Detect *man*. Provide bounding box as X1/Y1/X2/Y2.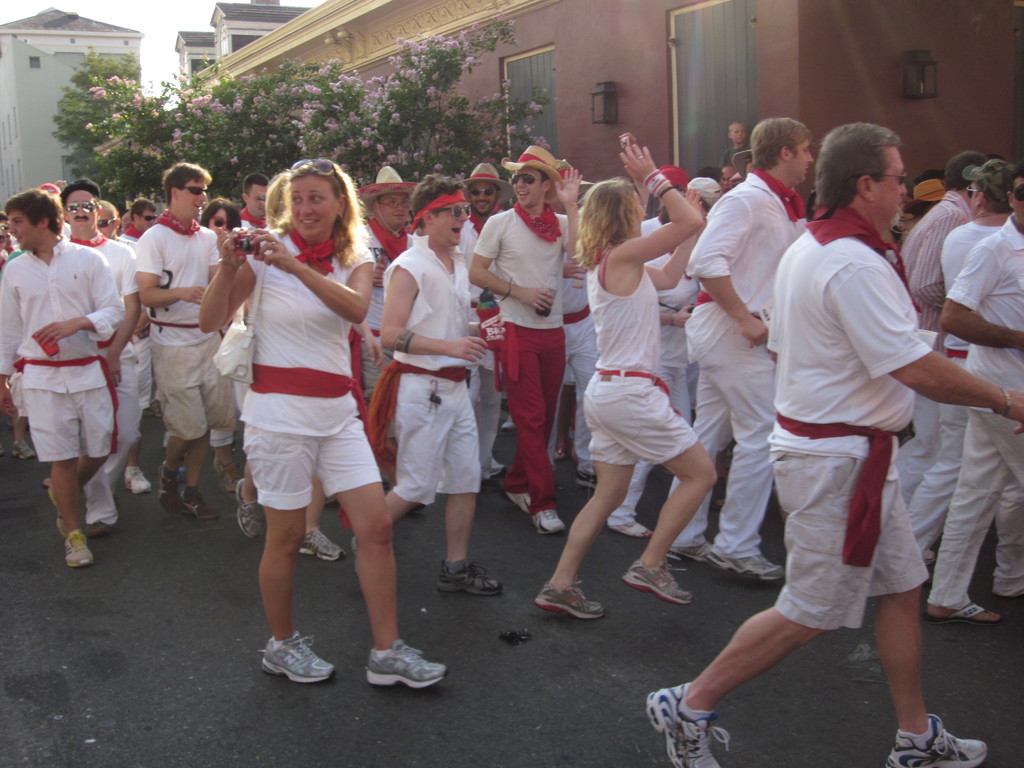
353/163/419/486.
